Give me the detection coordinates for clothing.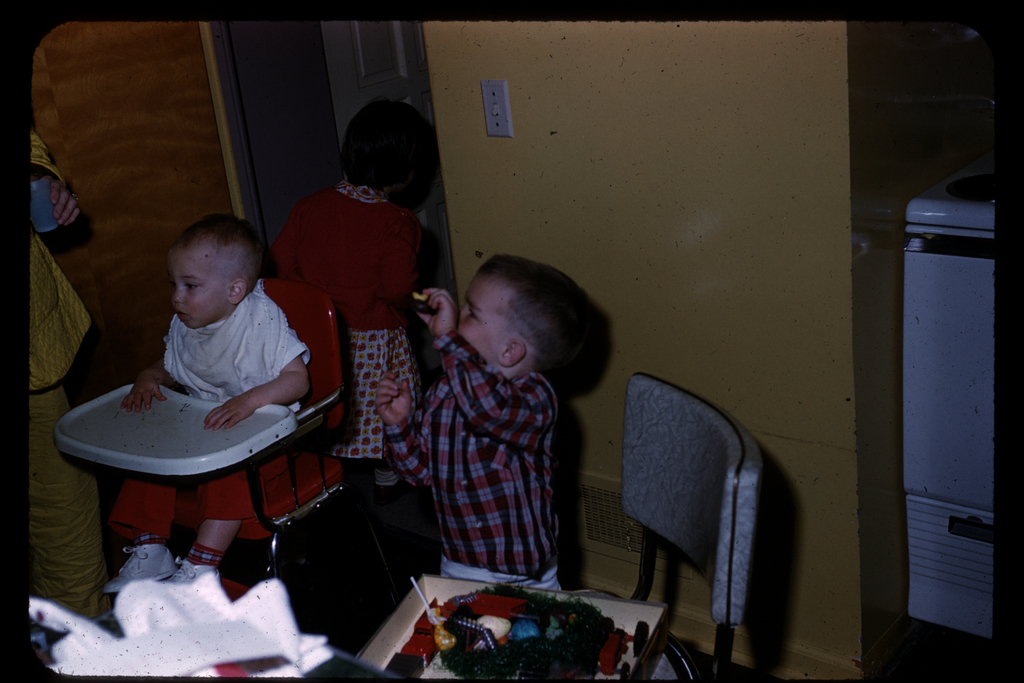
box=[269, 179, 426, 464].
